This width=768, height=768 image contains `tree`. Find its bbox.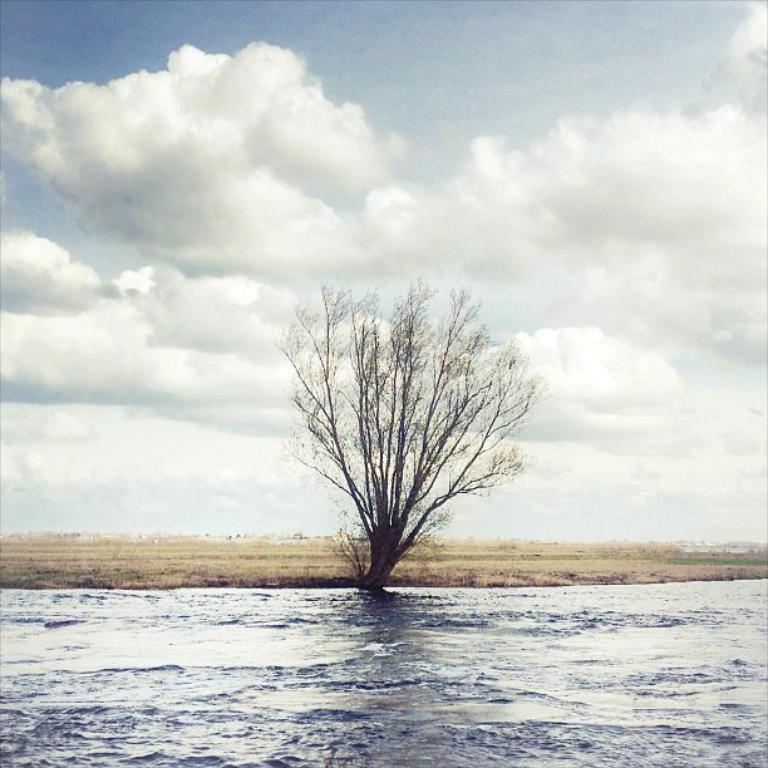
select_region(276, 277, 550, 589).
